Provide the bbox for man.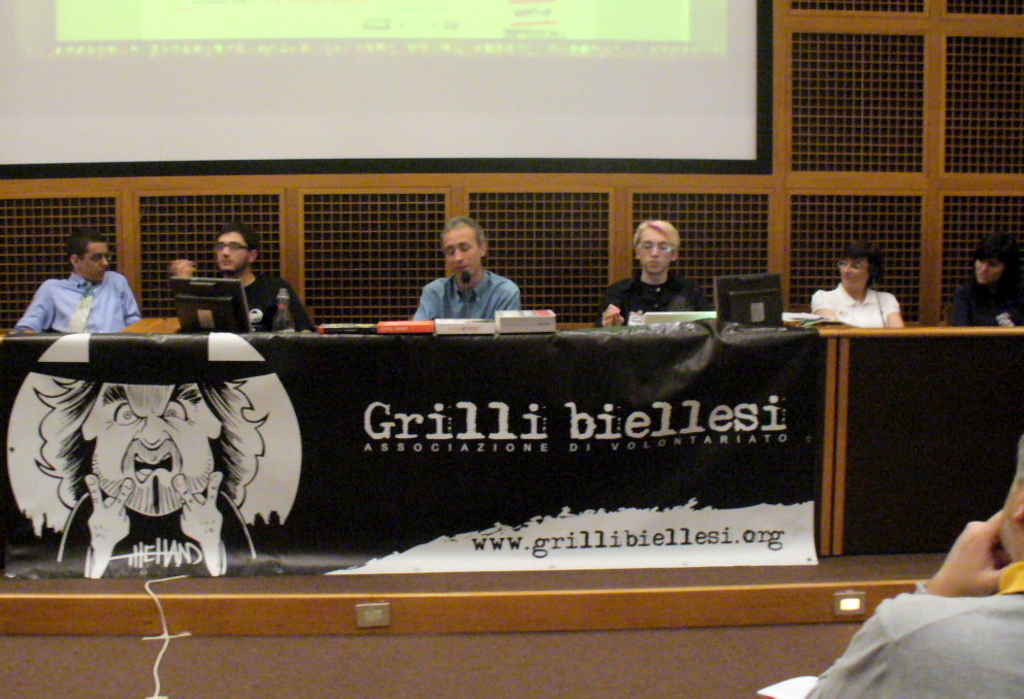
locate(10, 230, 143, 336).
